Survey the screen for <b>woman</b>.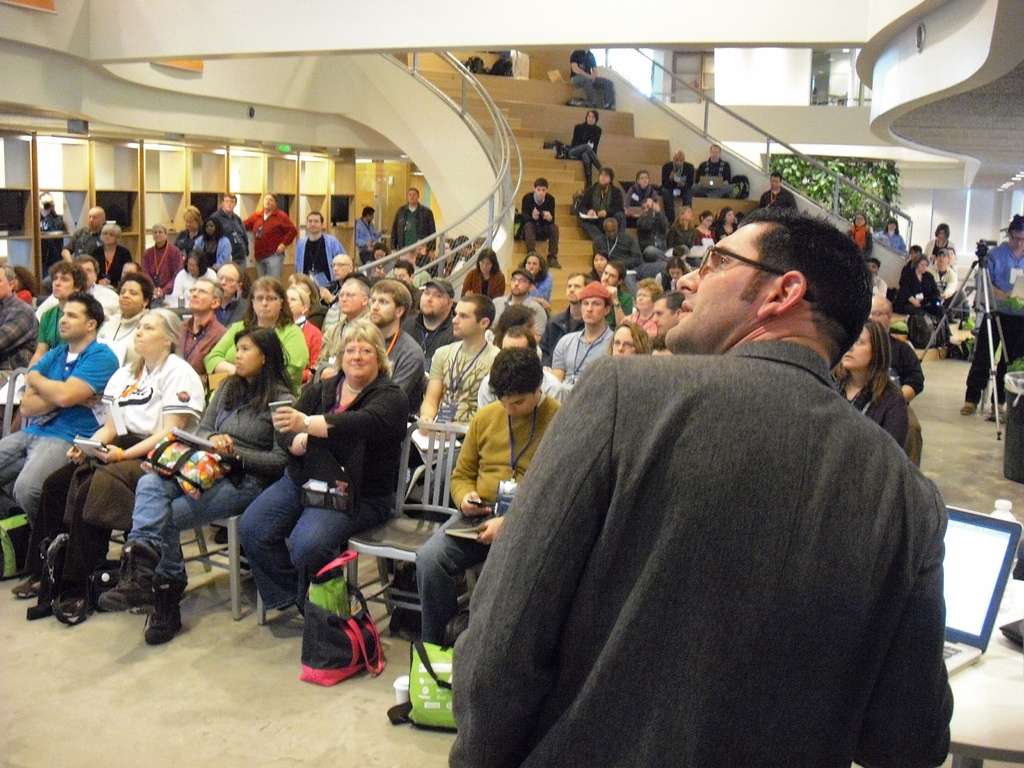
Survey found: x1=831 y1=314 x2=911 y2=447.
